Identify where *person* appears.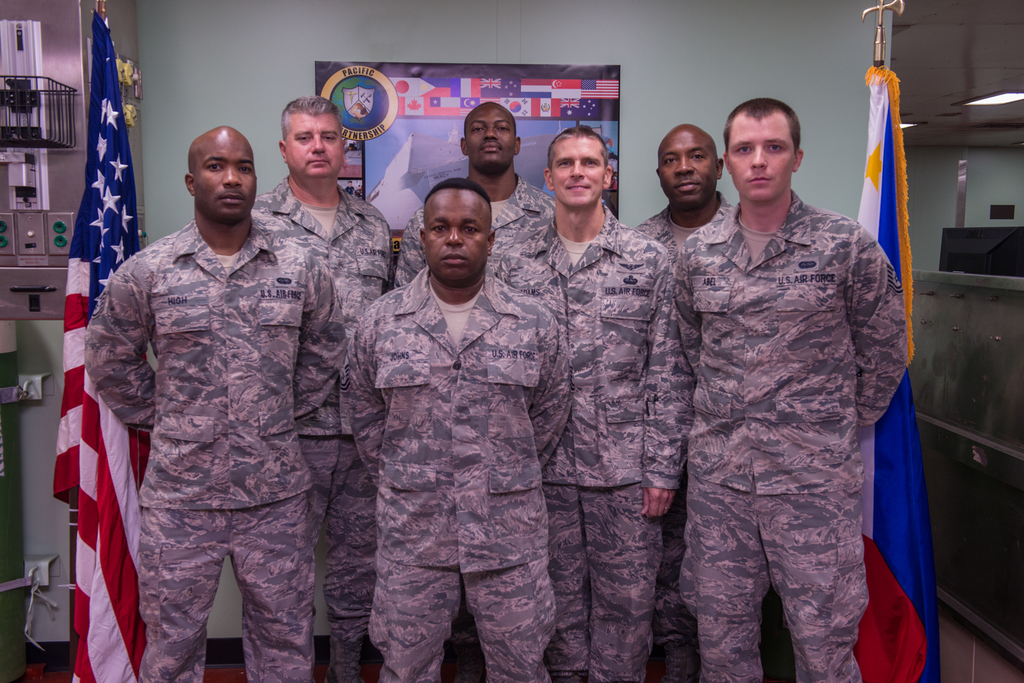
Appears at [614,115,739,670].
